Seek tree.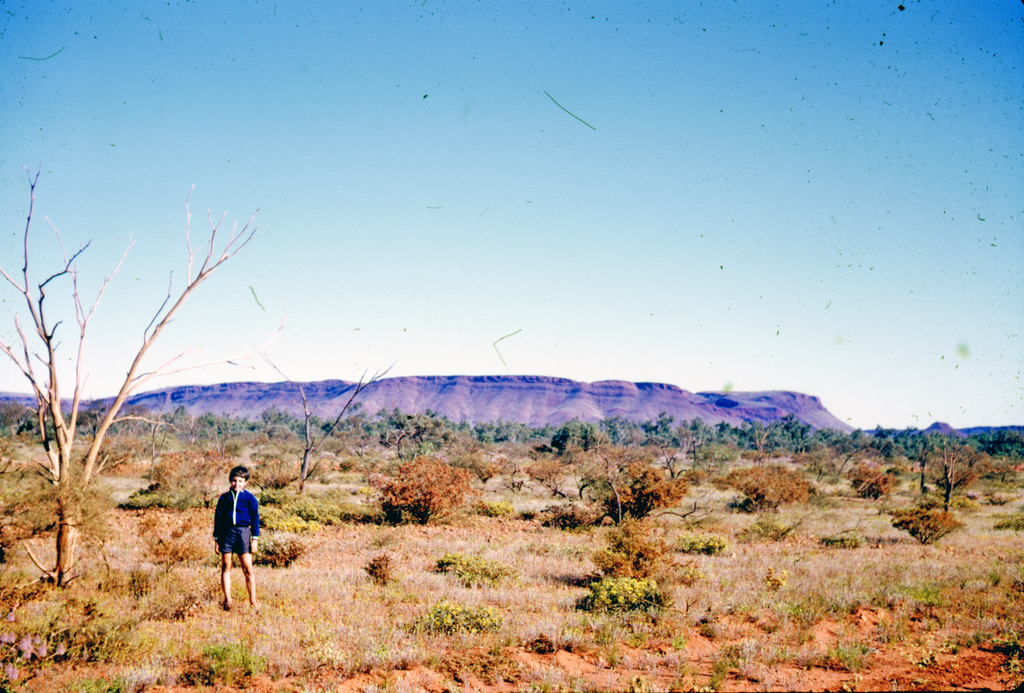
bbox=[920, 446, 977, 533].
